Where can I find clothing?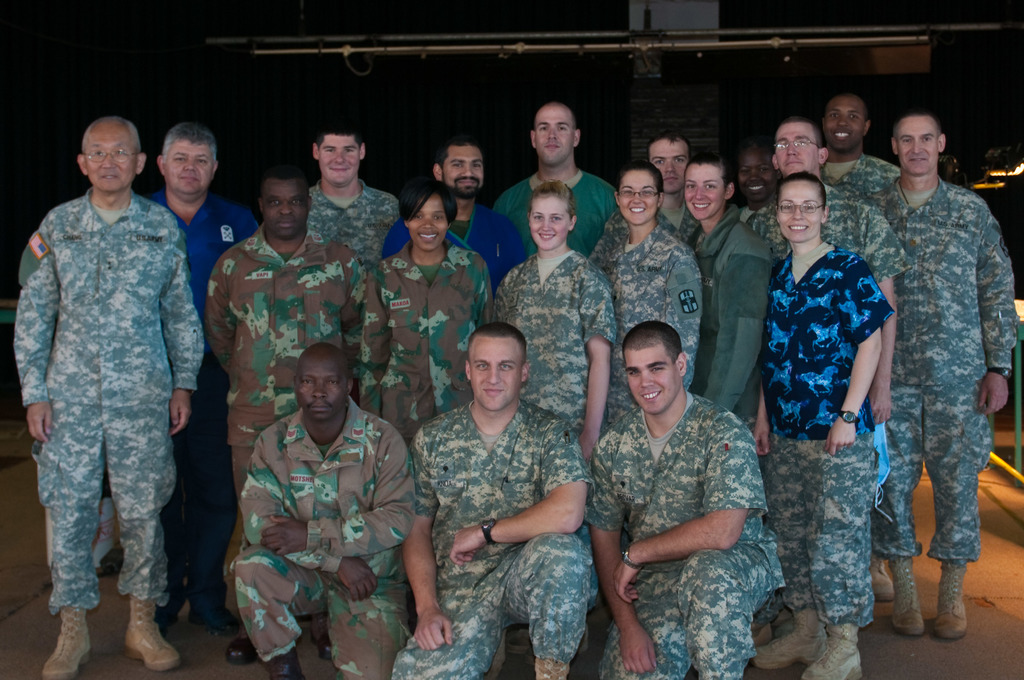
You can find it at 606, 200, 706, 252.
